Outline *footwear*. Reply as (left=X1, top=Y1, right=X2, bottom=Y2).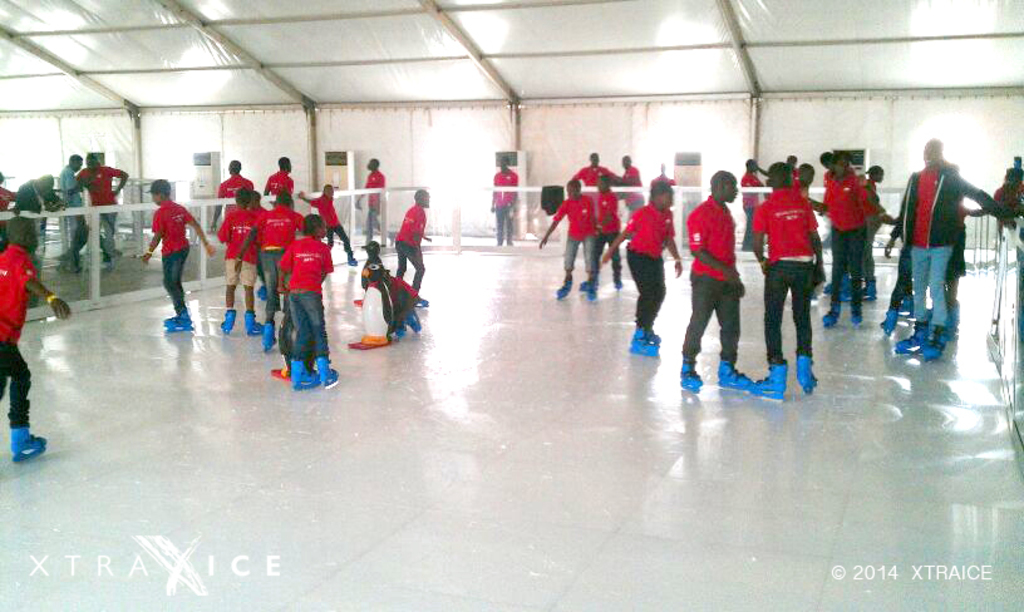
(left=99, top=252, right=105, bottom=268).
